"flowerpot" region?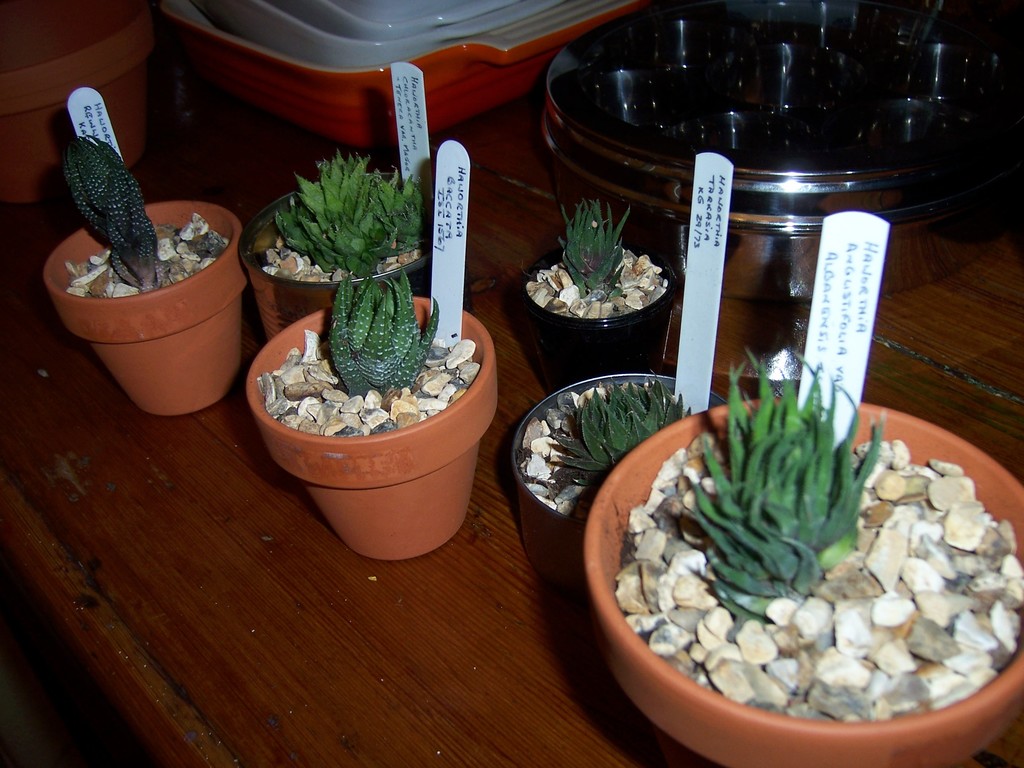
<region>33, 197, 239, 417</region>
